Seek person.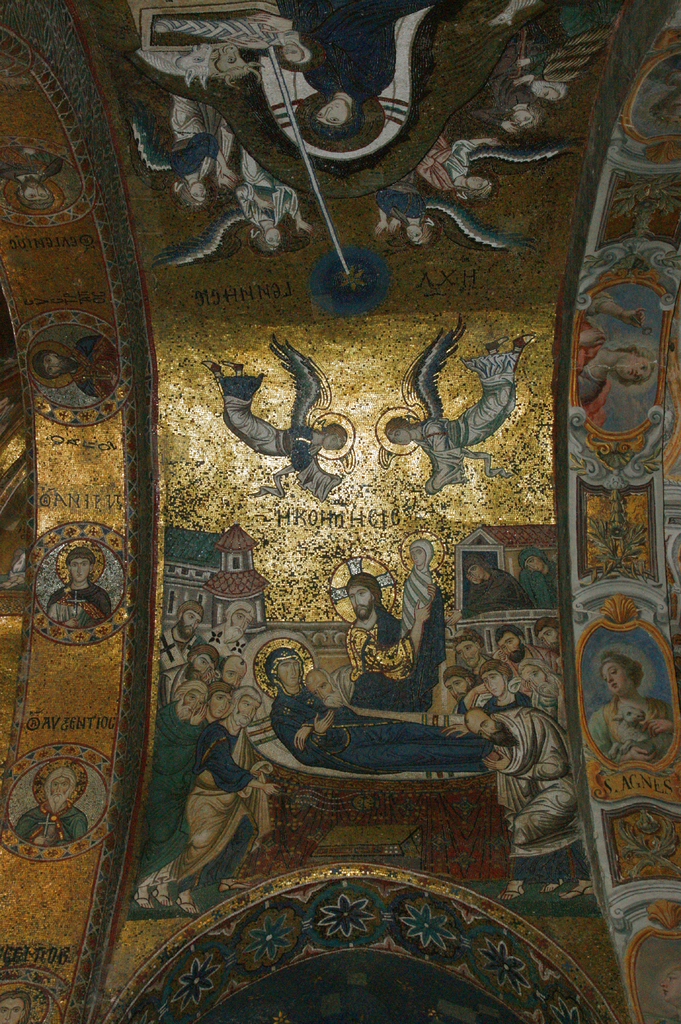
[262, 647, 495, 772].
